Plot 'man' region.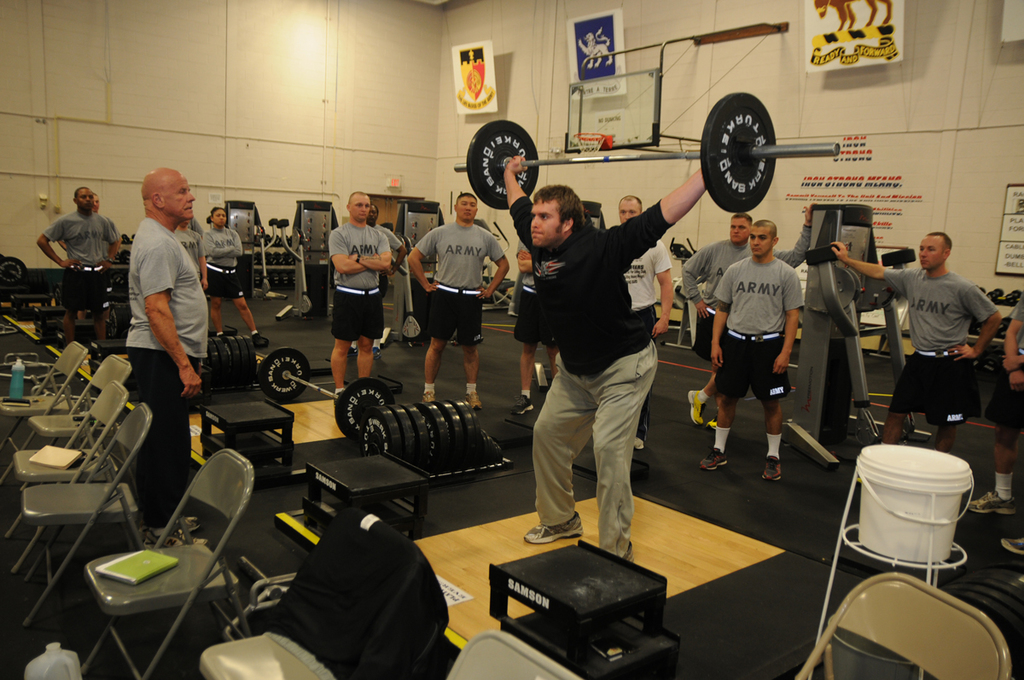
Plotted at bbox=(176, 223, 217, 291).
